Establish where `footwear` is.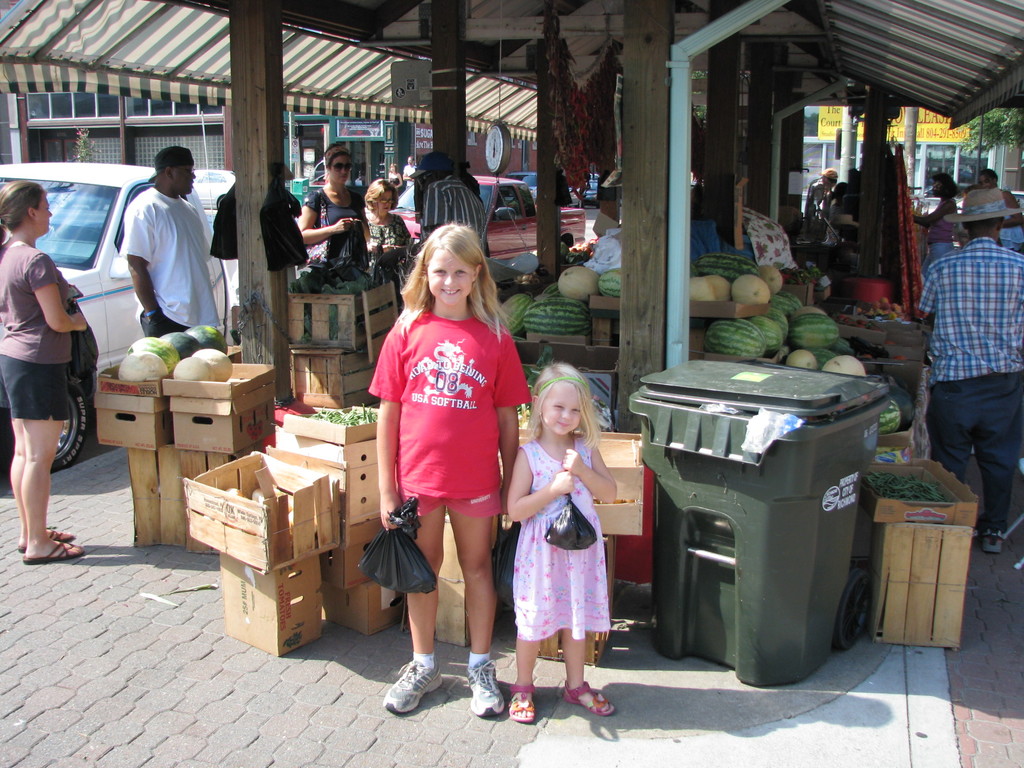
Established at box(459, 648, 509, 721).
